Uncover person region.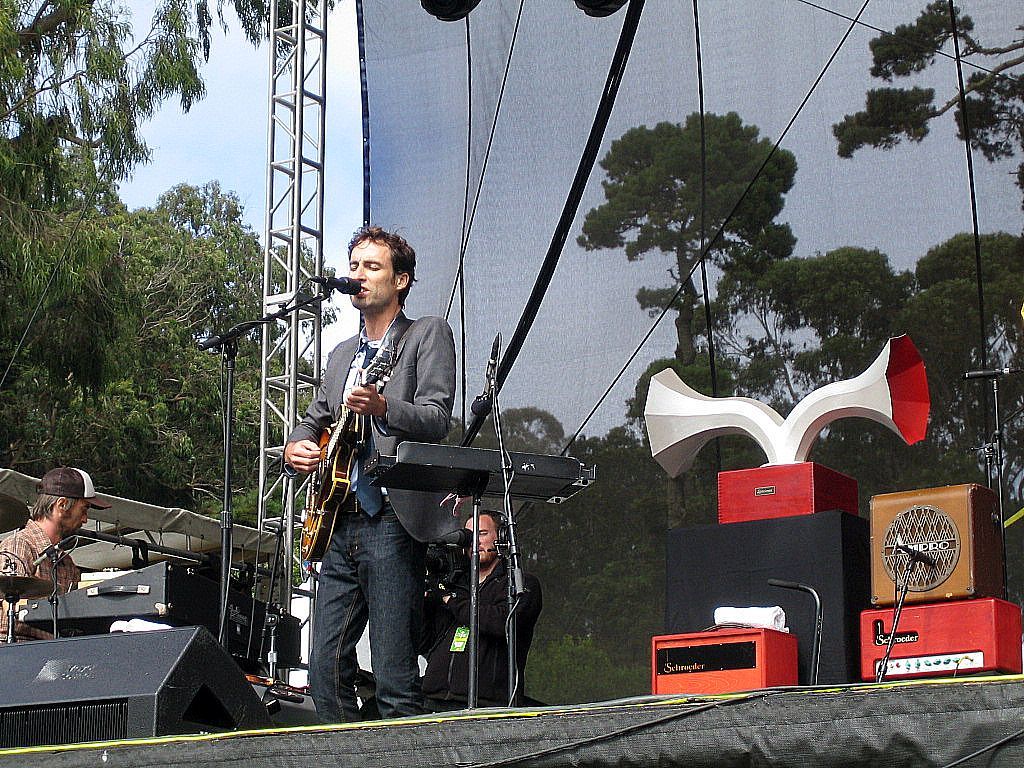
Uncovered: left=298, top=225, right=457, bottom=737.
